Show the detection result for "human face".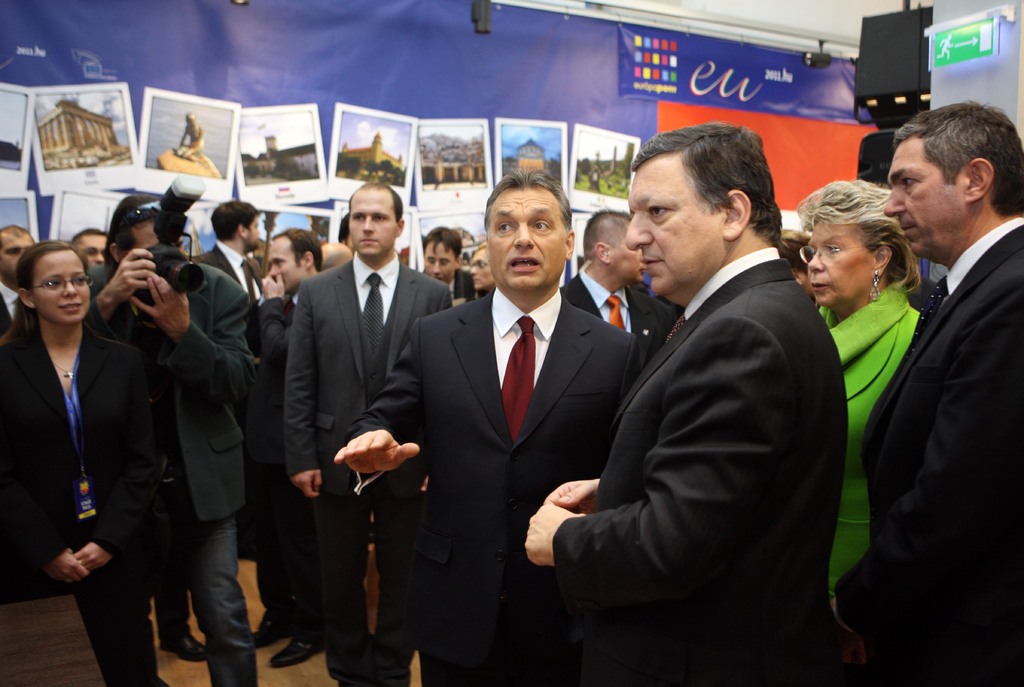
<box>76,231,106,265</box>.
